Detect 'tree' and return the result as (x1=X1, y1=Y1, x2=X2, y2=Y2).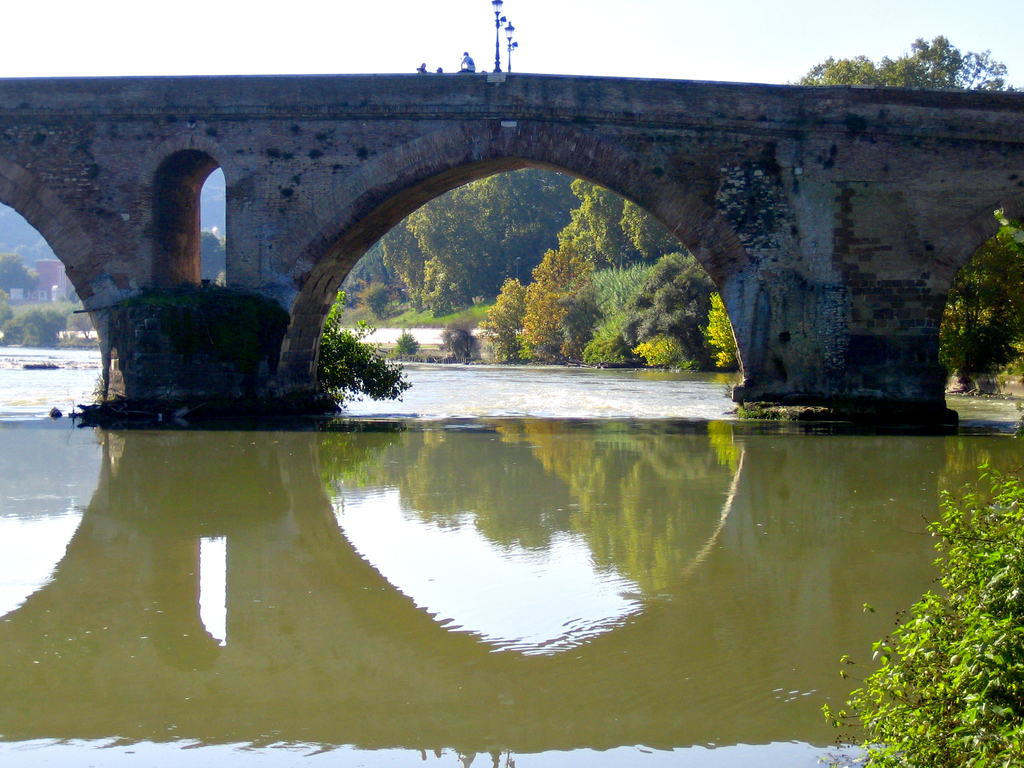
(x1=585, y1=203, x2=695, y2=356).
